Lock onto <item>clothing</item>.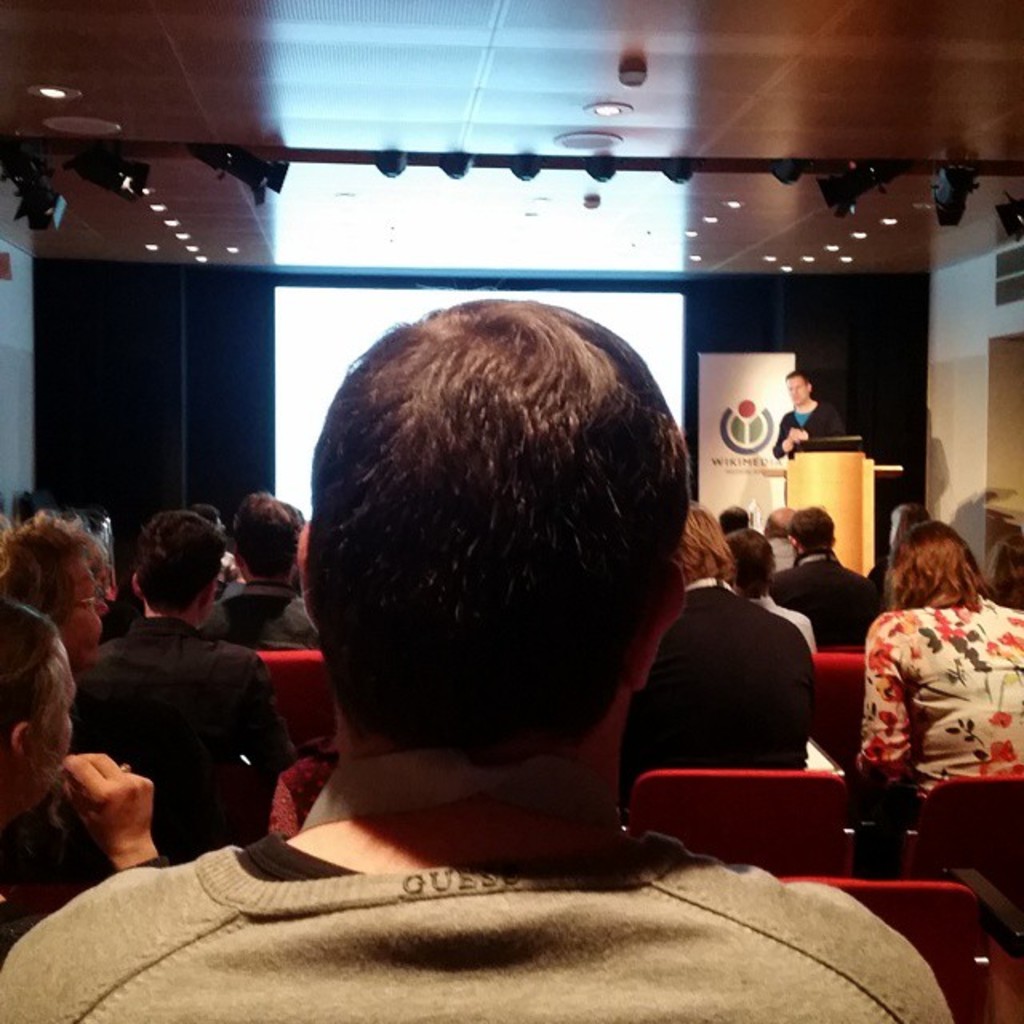
Locked: pyautogui.locateOnScreen(763, 533, 800, 576).
